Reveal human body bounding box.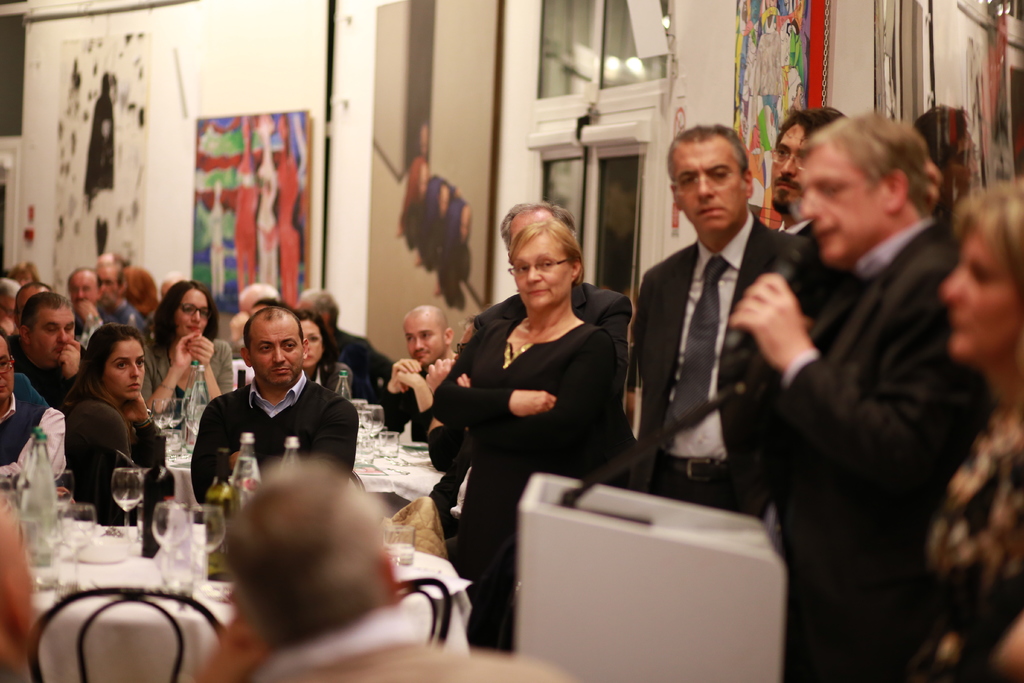
Revealed: left=139, top=277, right=244, bottom=435.
